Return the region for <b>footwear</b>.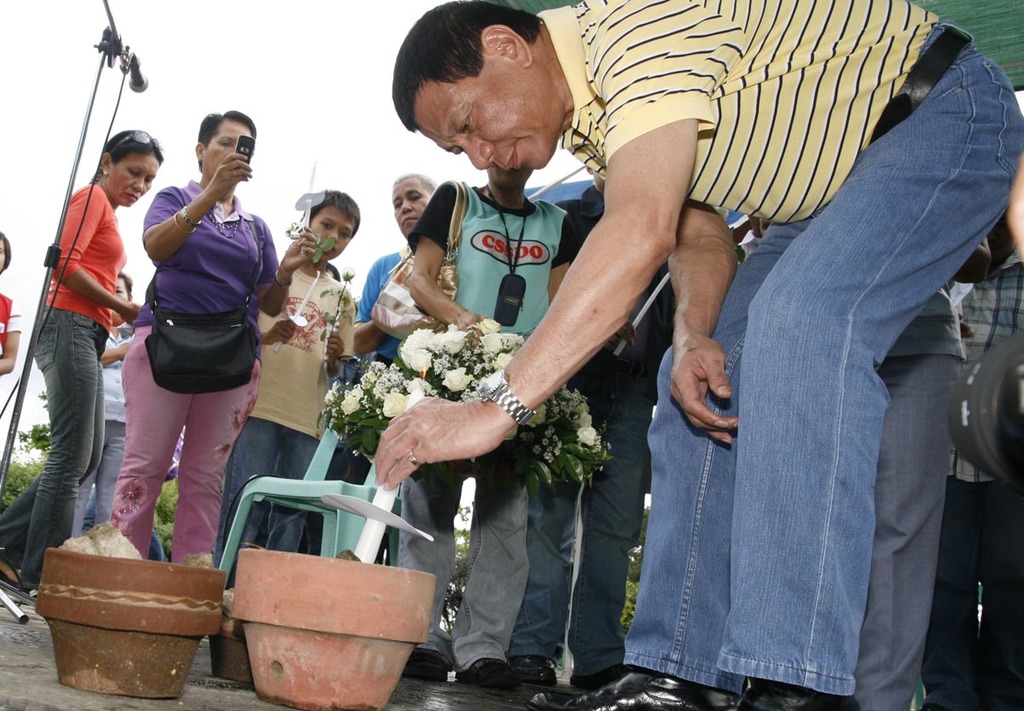
select_region(451, 656, 529, 688).
